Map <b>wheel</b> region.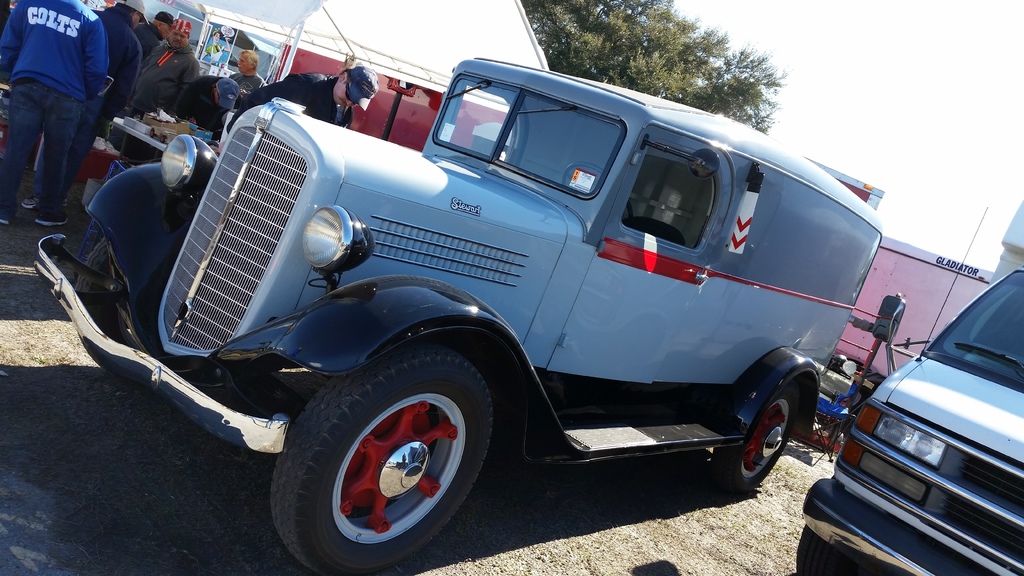
Mapped to {"left": 796, "top": 522, "right": 836, "bottom": 575}.
